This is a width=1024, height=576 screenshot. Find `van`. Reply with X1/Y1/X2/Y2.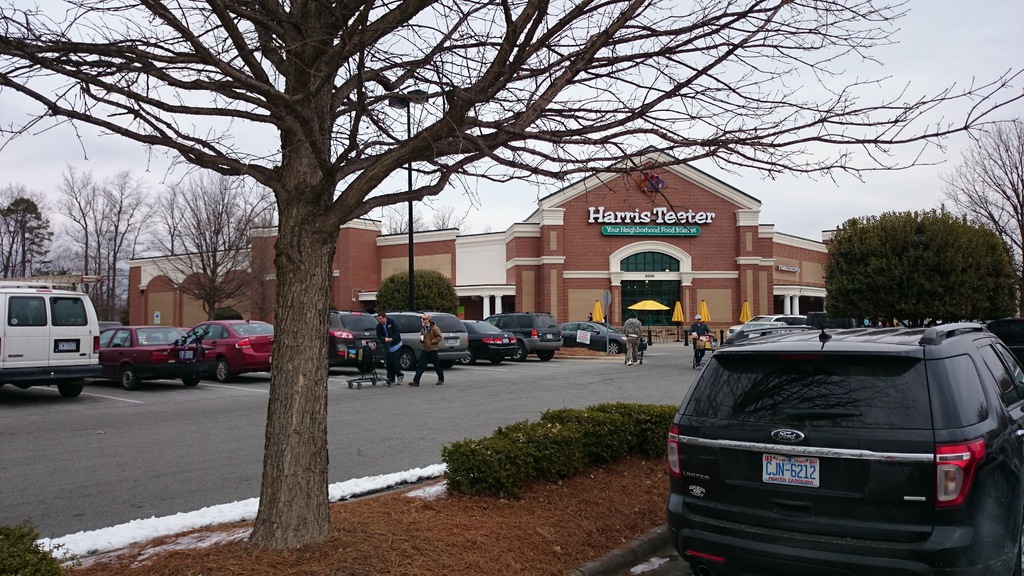
0/282/104/403.
